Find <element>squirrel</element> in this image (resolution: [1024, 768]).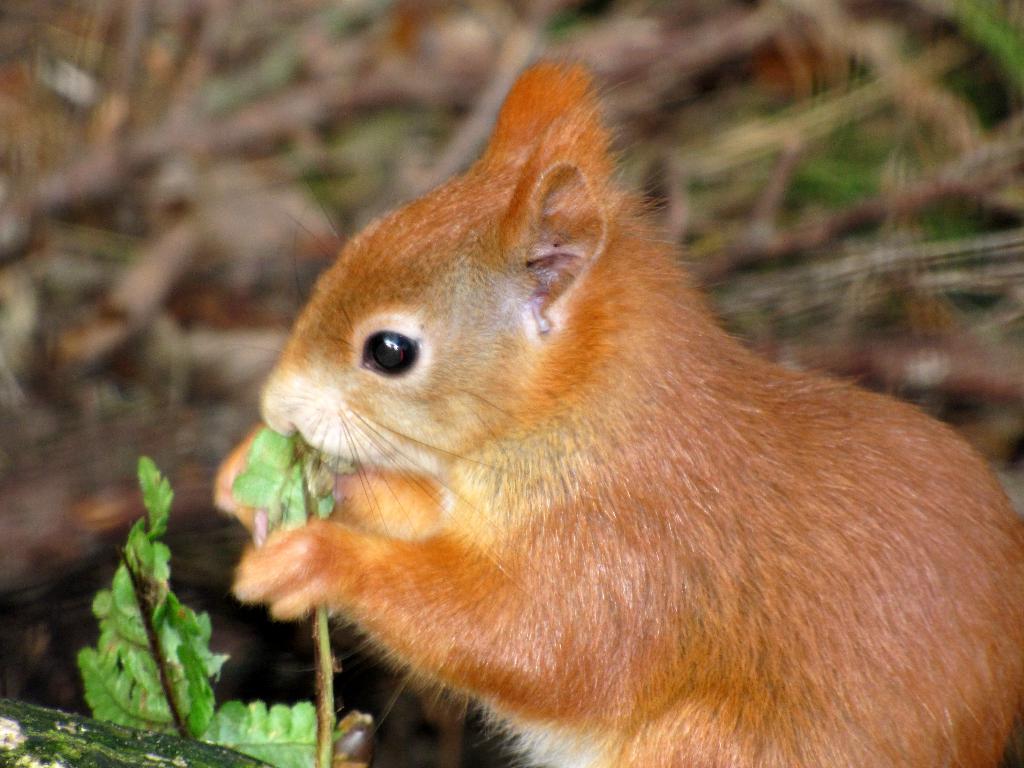
(209, 47, 1023, 767).
